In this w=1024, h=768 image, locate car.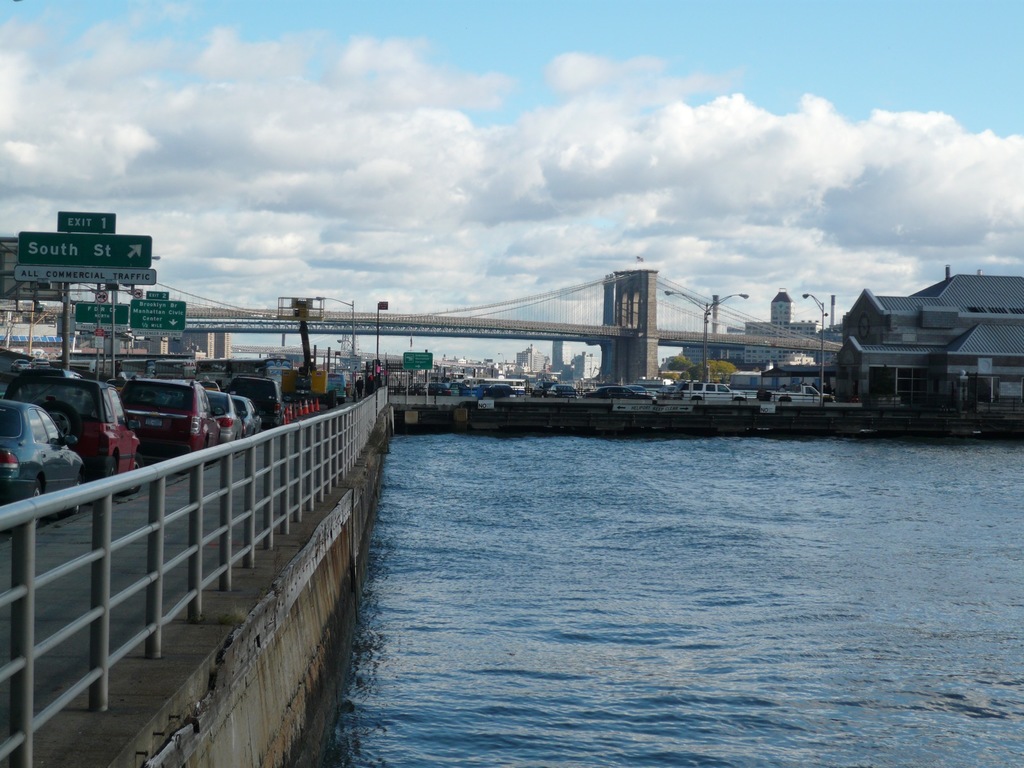
Bounding box: x1=678 y1=378 x2=740 y2=404.
